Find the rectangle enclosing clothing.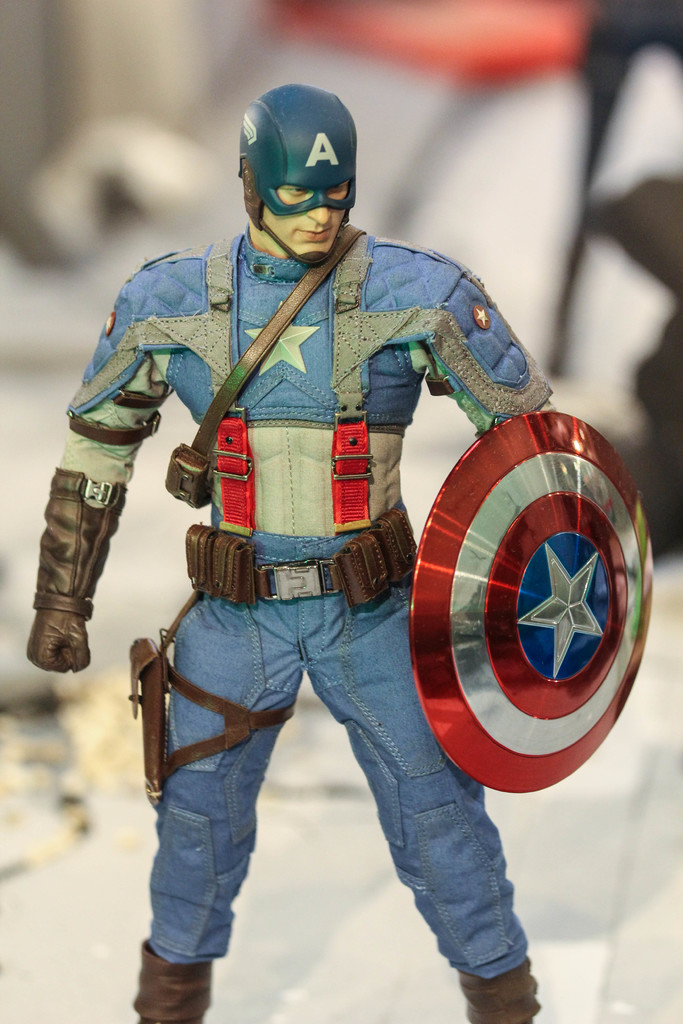
<box>82,228,555,970</box>.
